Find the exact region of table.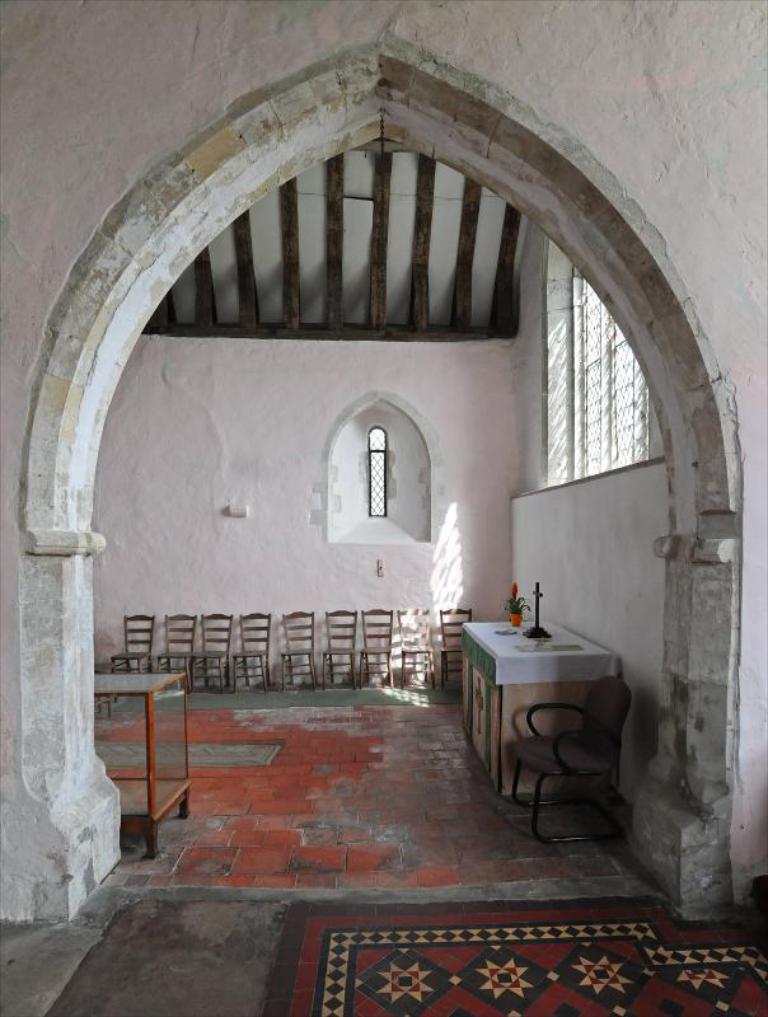
Exact region: select_region(451, 615, 638, 819).
